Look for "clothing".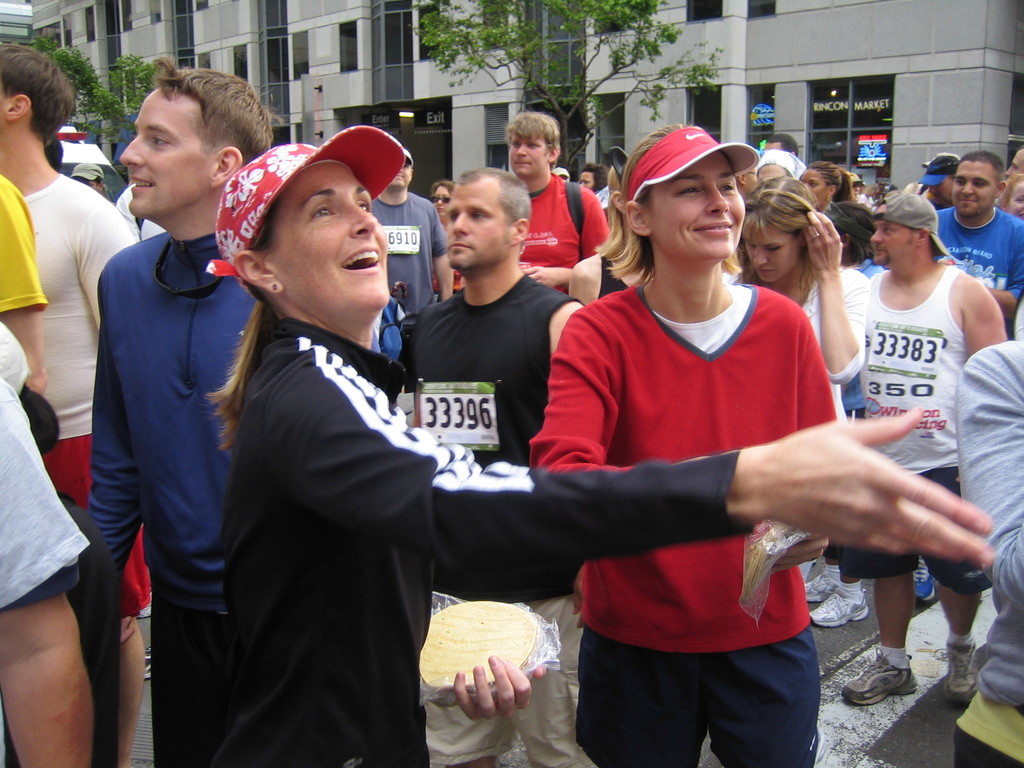
Found: (0,188,1023,767).
